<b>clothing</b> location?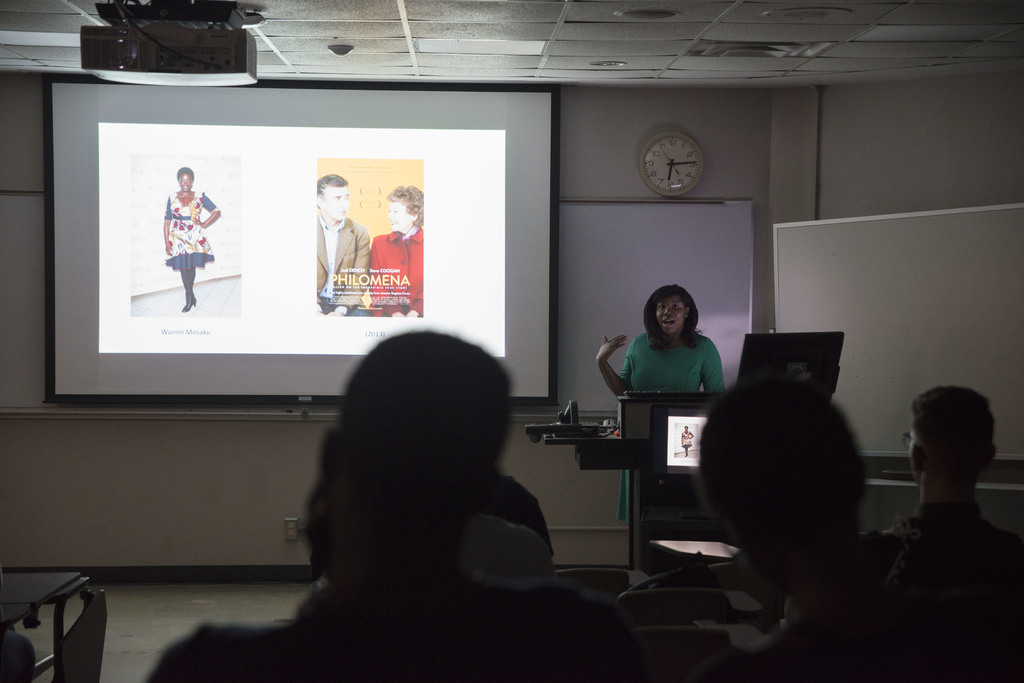
[365,225,423,321]
